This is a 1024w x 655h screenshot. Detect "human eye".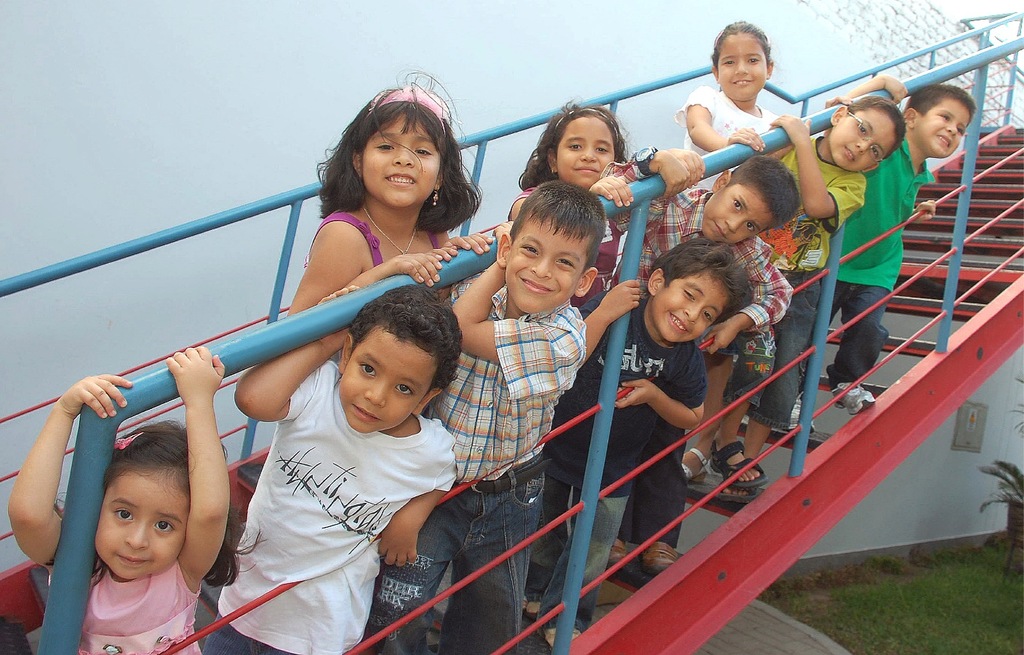
[718, 58, 737, 69].
